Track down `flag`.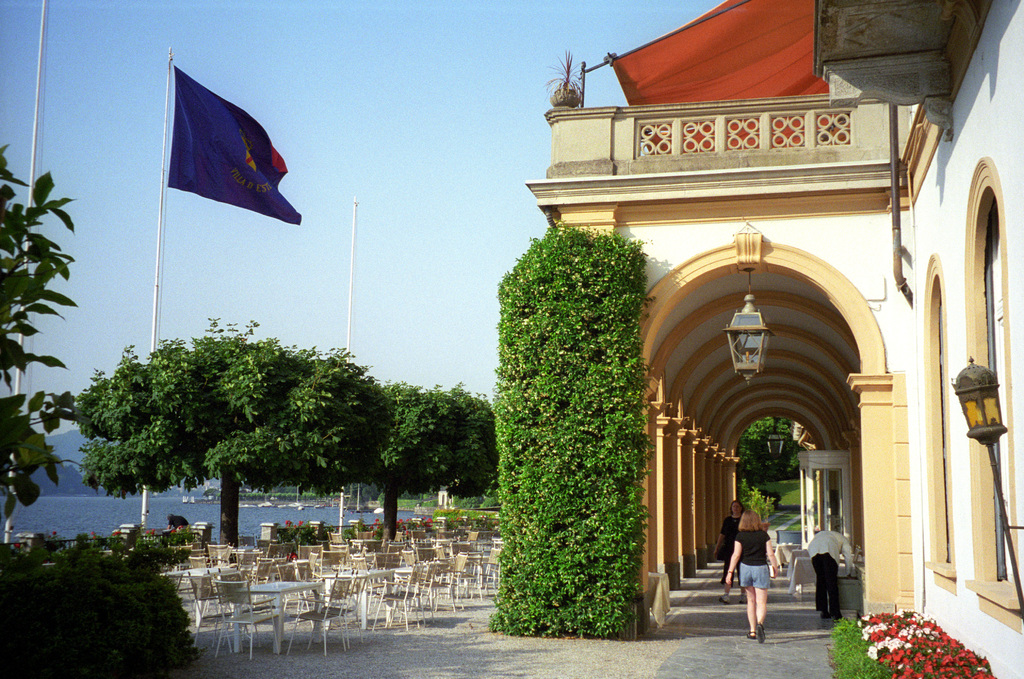
Tracked to {"x1": 608, "y1": 0, "x2": 851, "y2": 158}.
